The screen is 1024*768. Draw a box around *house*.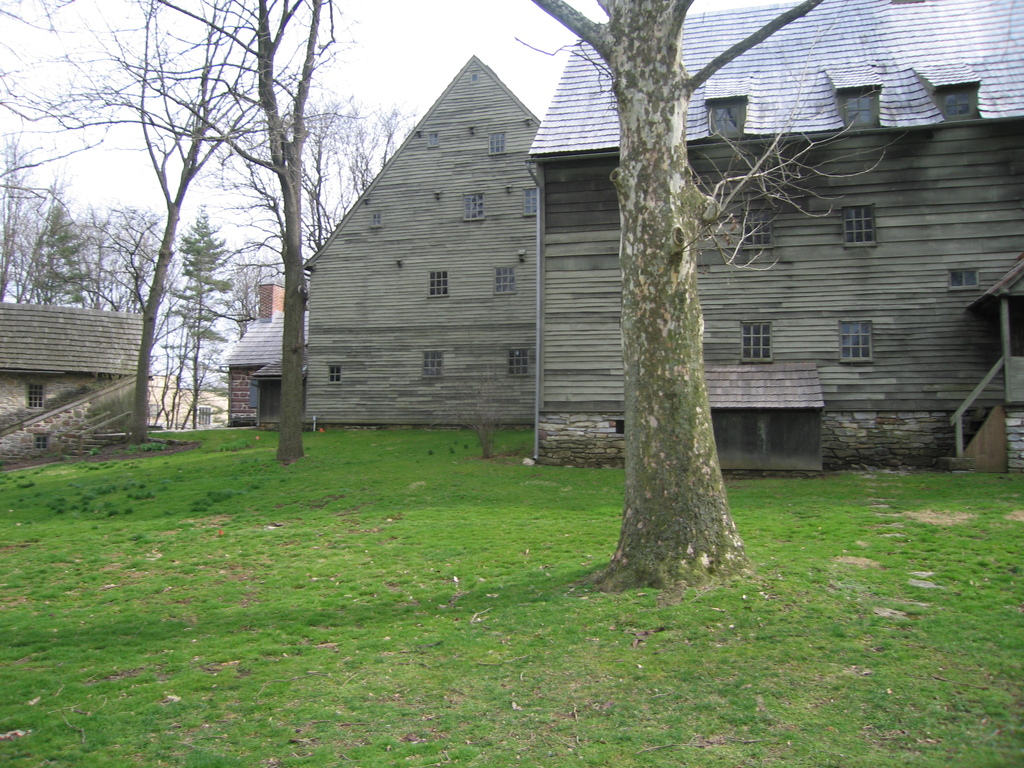
crop(305, 53, 543, 433).
